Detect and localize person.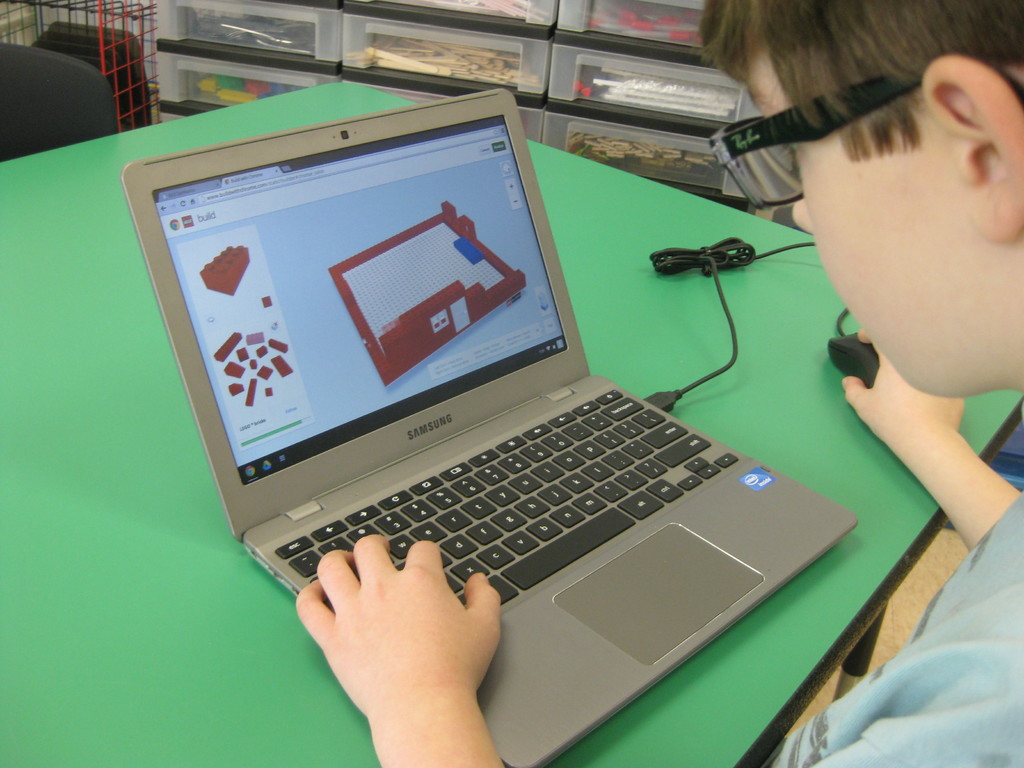
Localized at [x1=294, y1=0, x2=1023, y2=767].
